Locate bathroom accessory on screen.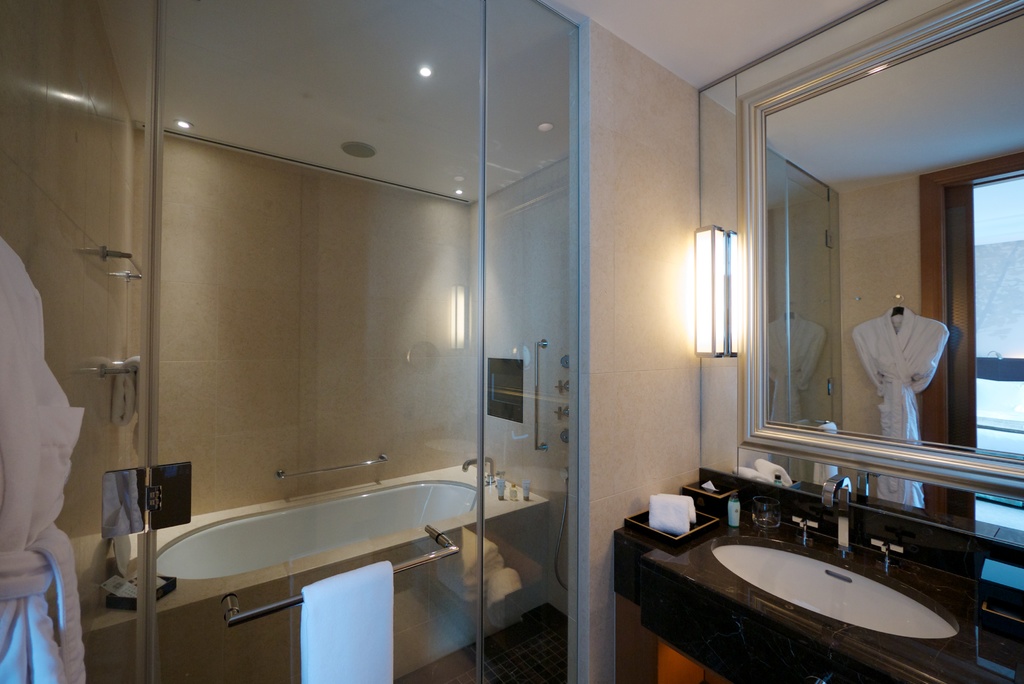
On screen at (left=95, top=357, right=141, bottom=379).
